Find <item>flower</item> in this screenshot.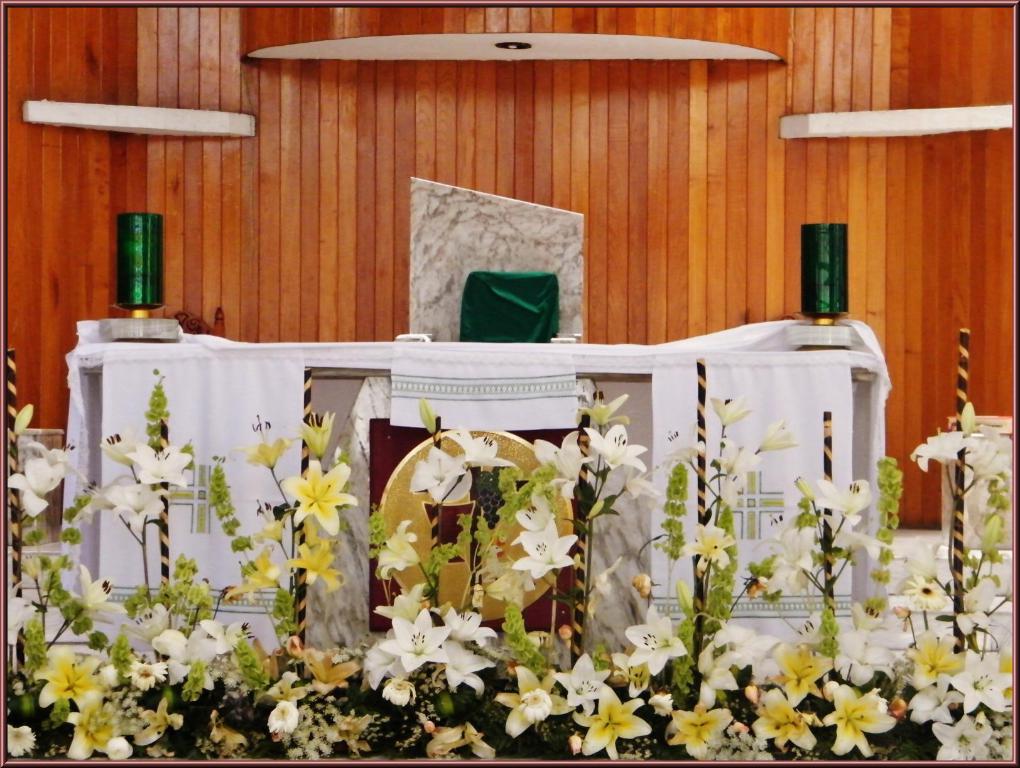
The bounding box for <item>flower</item> is {"x1": 747, "y1": 411, "x2": 795, "y2": 452}.
